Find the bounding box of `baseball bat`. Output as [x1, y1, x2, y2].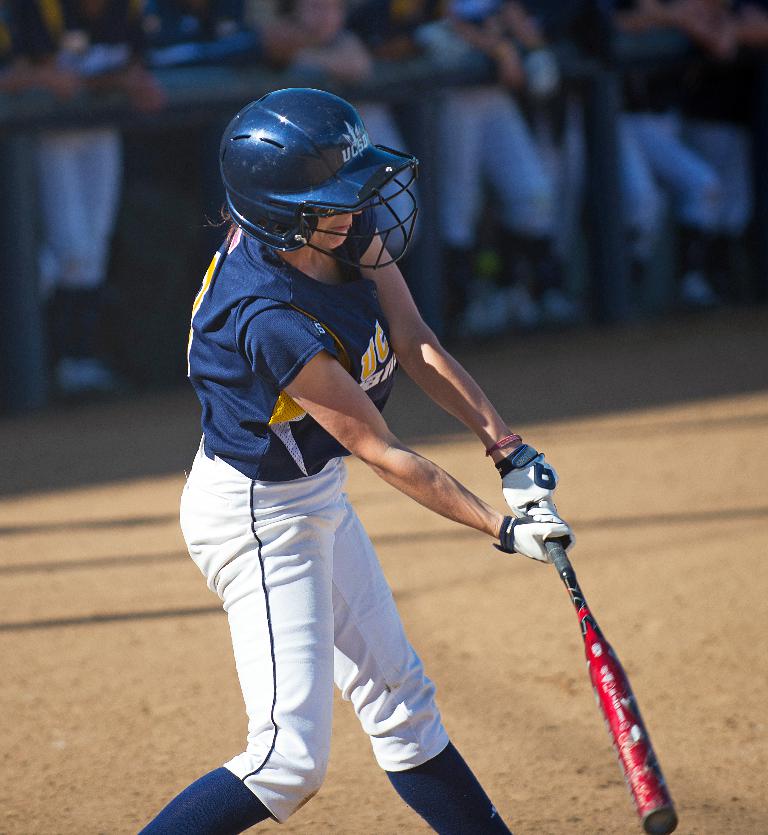
[530, 499, 679, 834].
